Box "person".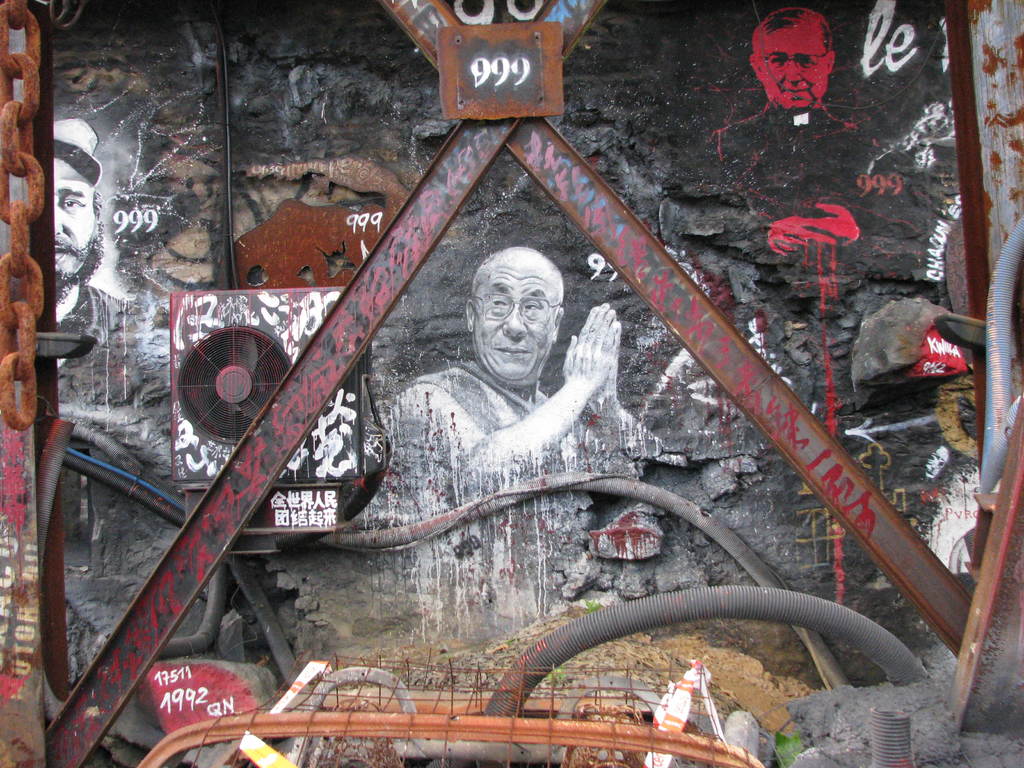
397,243,650,524.
